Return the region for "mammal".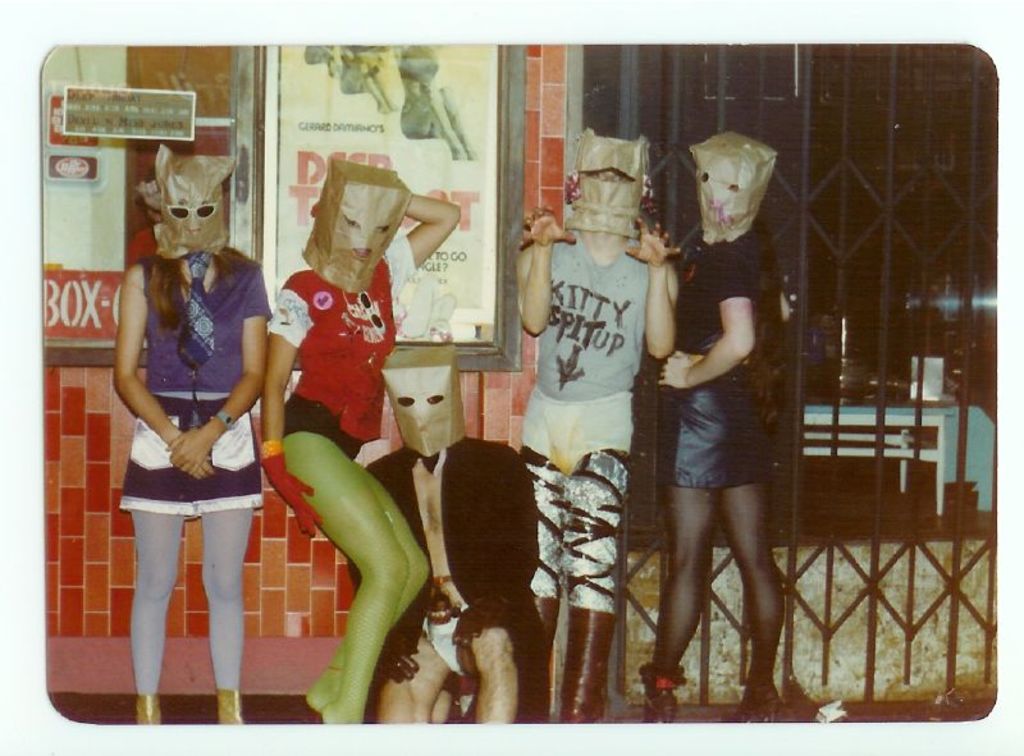
253:151:460:716.
